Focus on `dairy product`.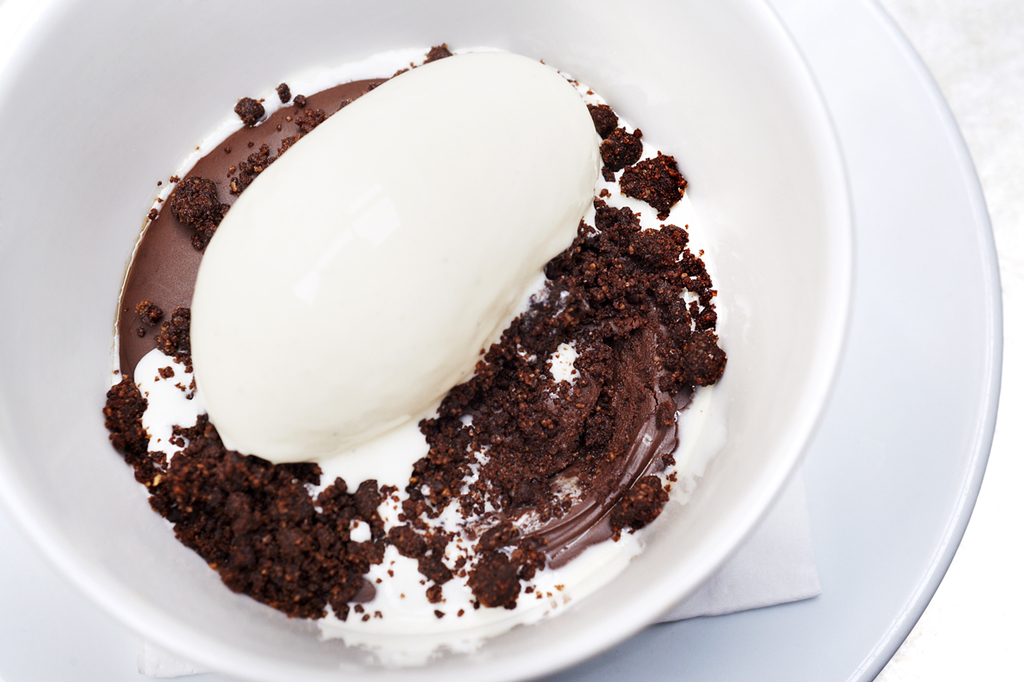
Focused at (91,43,779,646).
